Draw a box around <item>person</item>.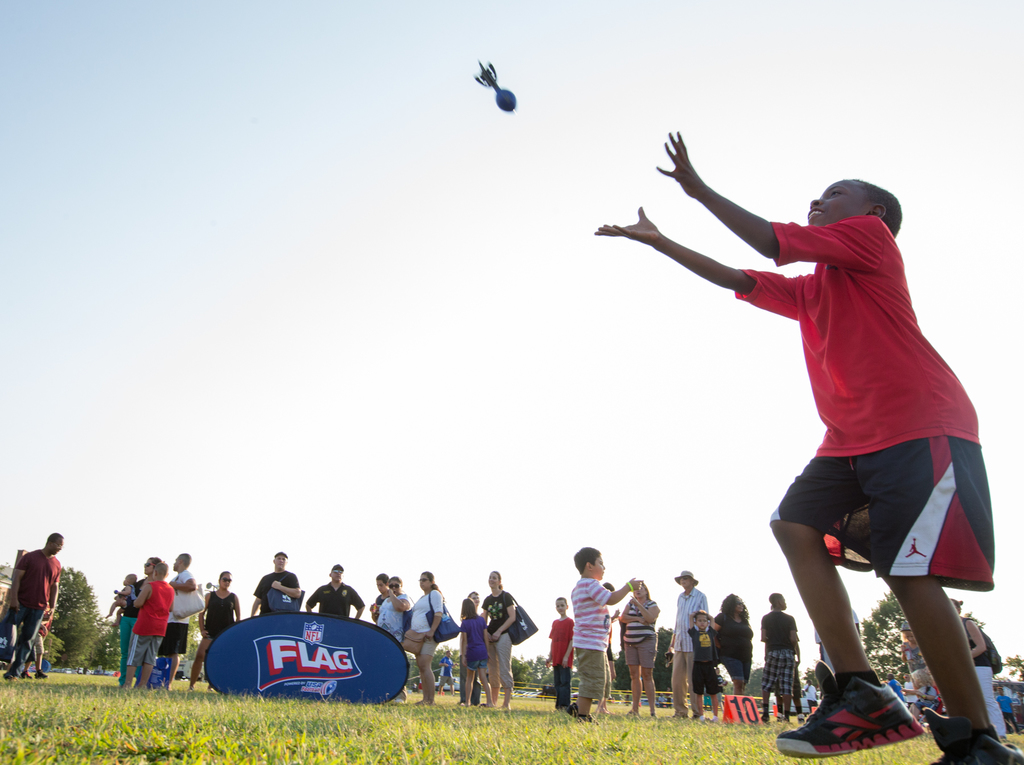
596 575 623 717.
